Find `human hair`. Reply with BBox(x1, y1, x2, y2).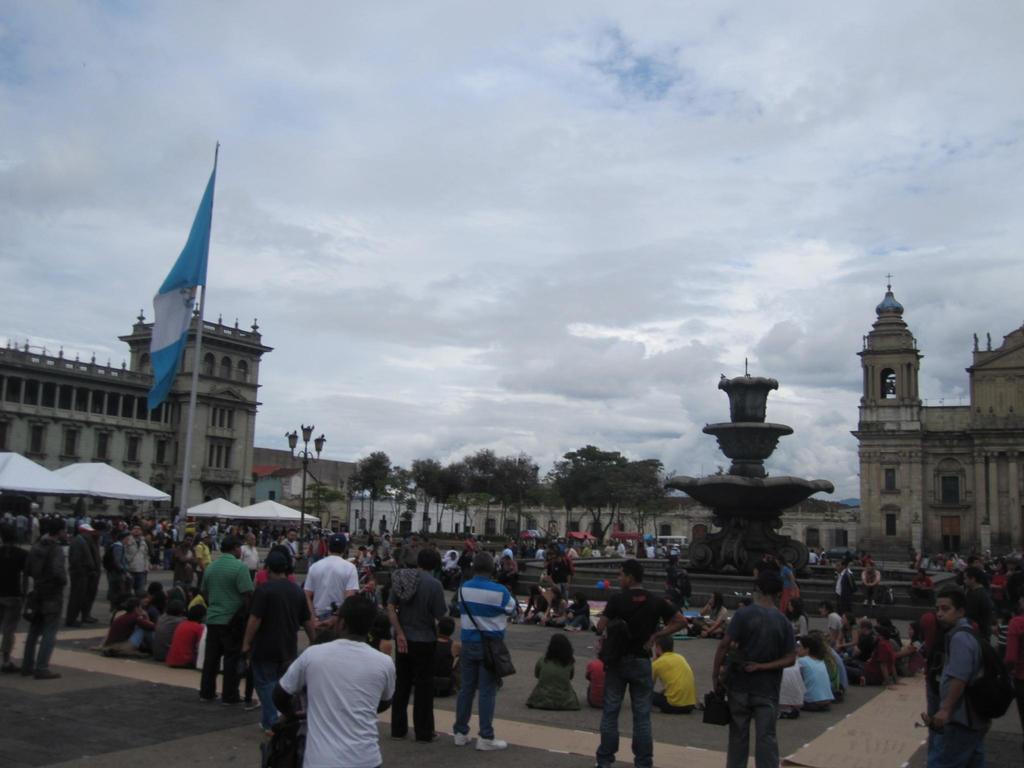
BBox(472, 552, 493, 573).
